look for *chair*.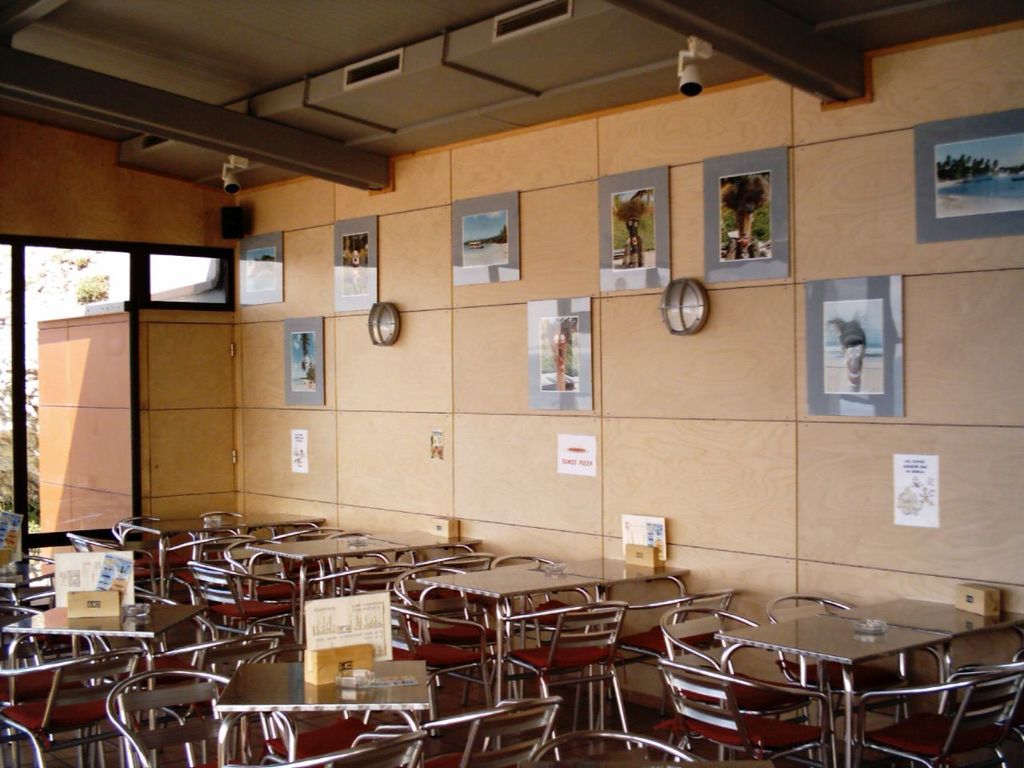
Found: 147, 630, 286, 706.
